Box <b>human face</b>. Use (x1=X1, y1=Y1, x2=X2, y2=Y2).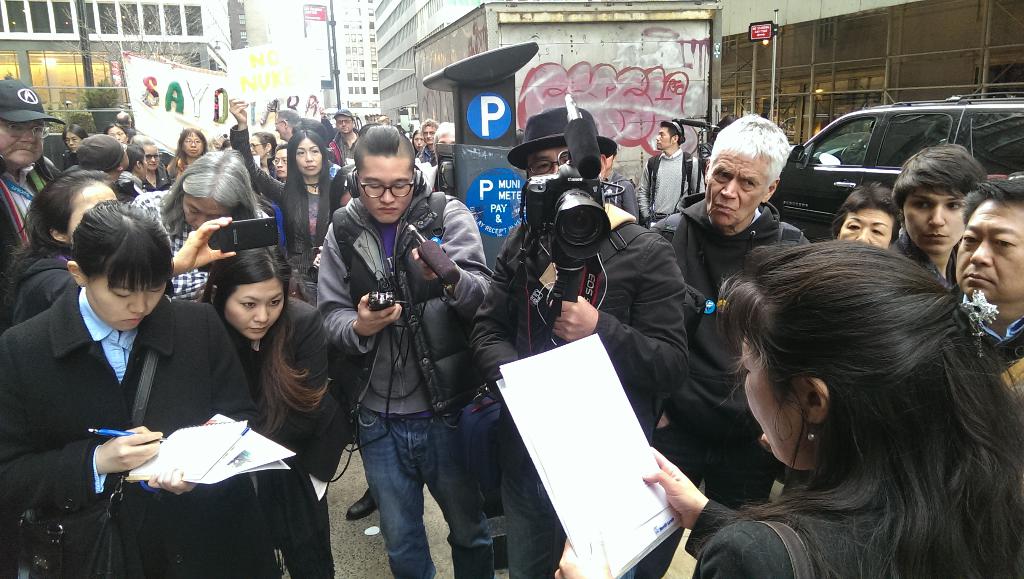
(x1=902, y1=197, x2=968, y2=252).
